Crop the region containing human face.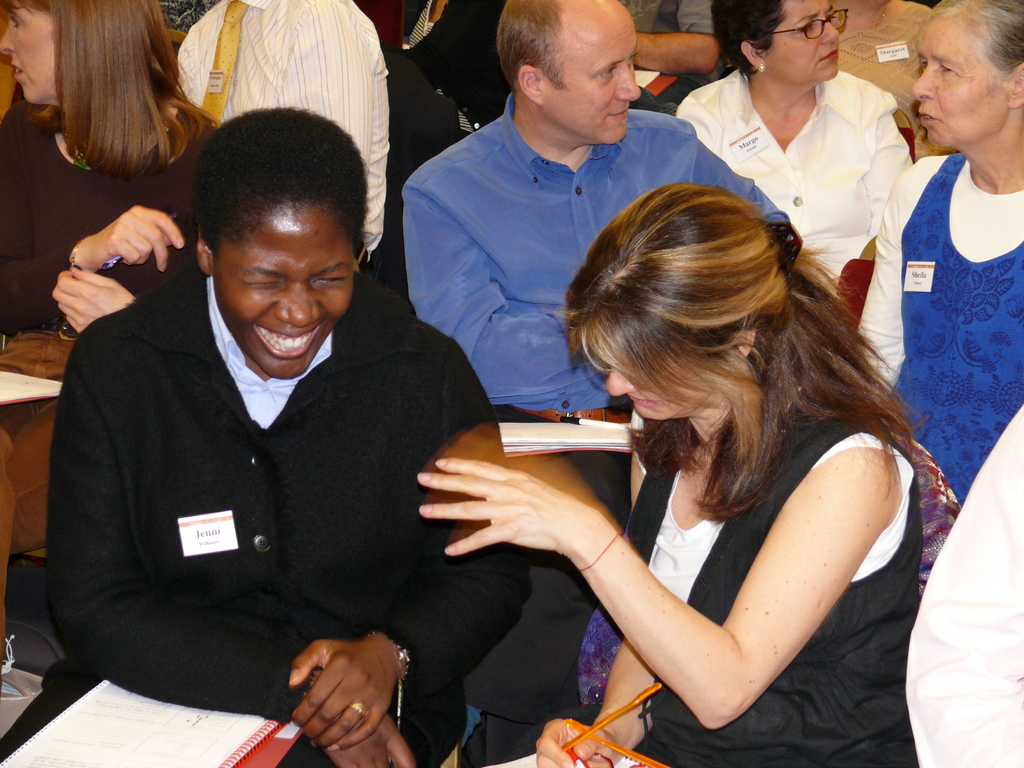
Crop region: <box>214,212,355,378</box>.
